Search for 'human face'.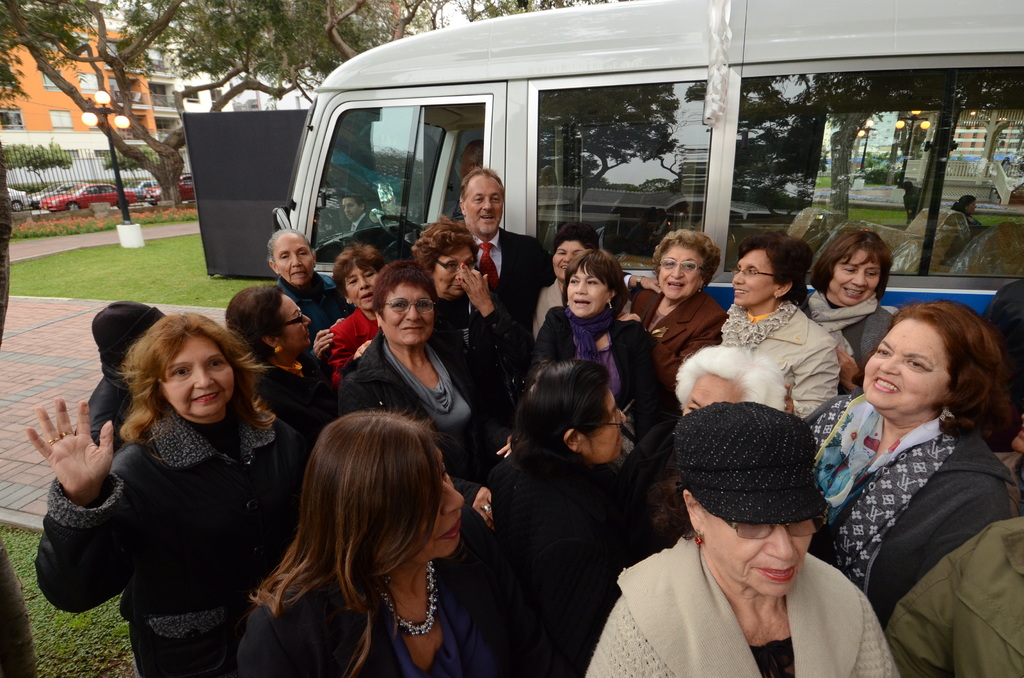
Found at 346/263/381/310.
